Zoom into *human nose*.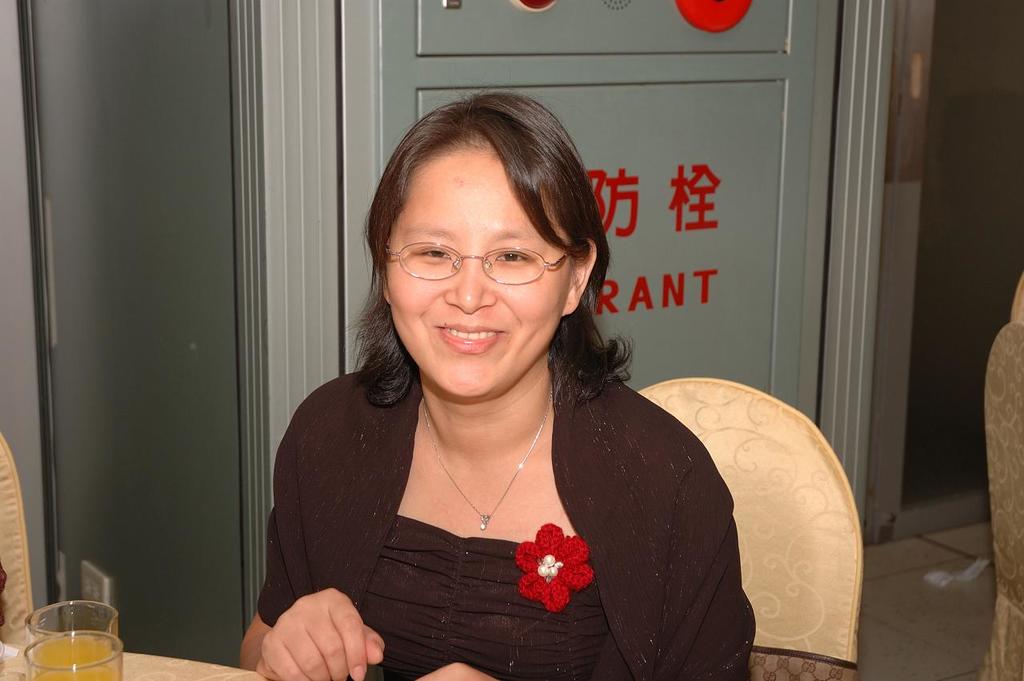
Zoom target: [x1=440, y1=263, x2=493, y2=316].
